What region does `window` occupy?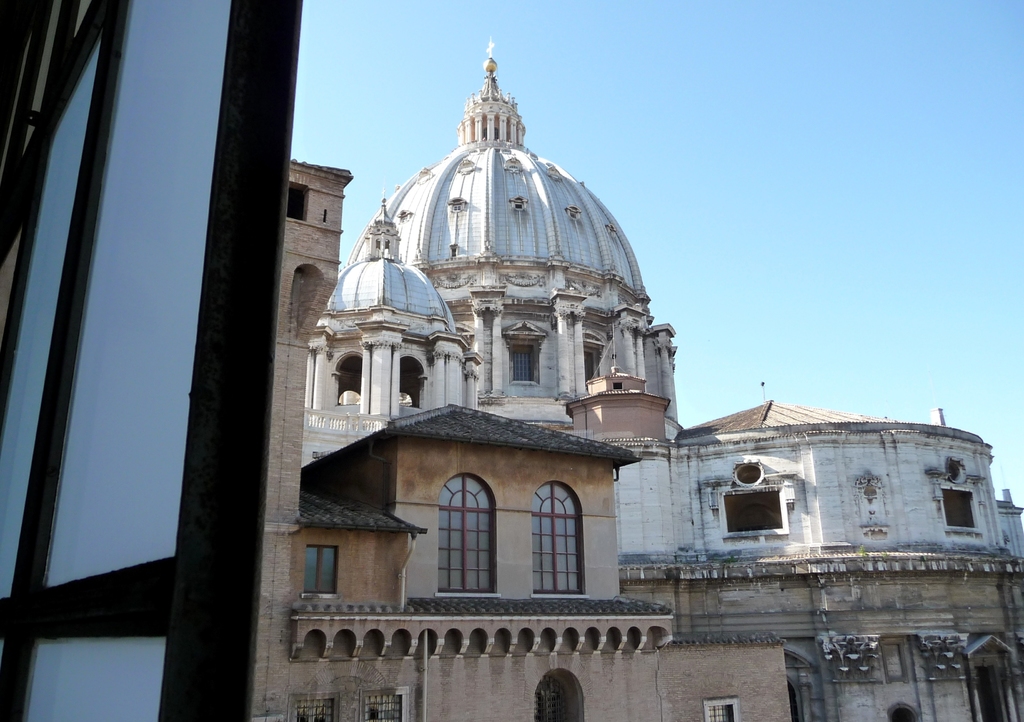
BBox(428, 477, 500, 597).
